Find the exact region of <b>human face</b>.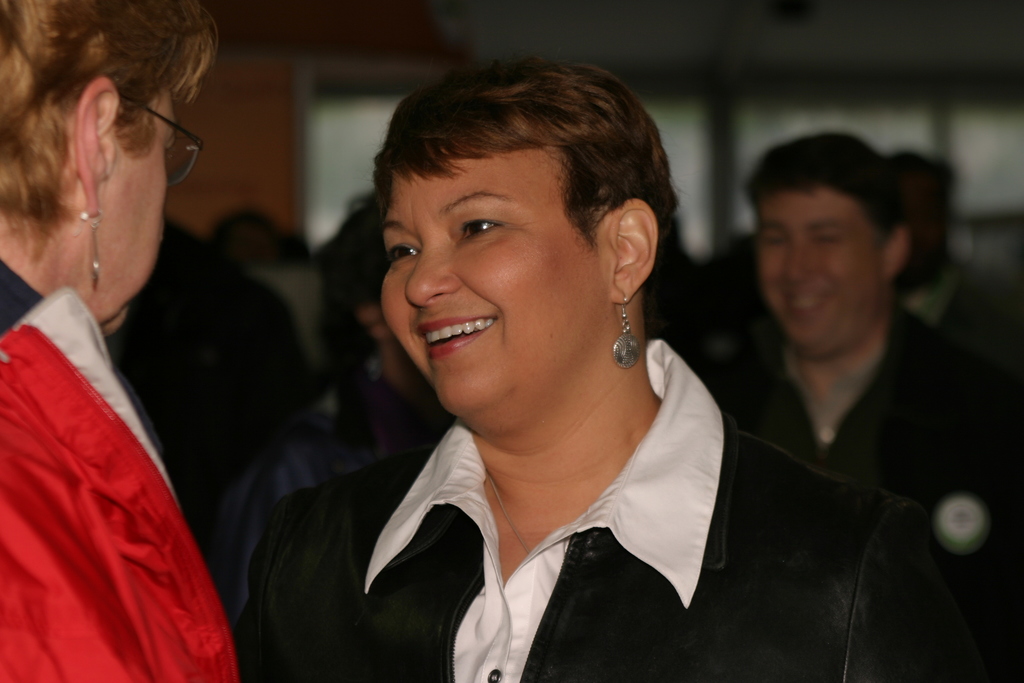
Exact region: detection(753, 183, 877, 352).
